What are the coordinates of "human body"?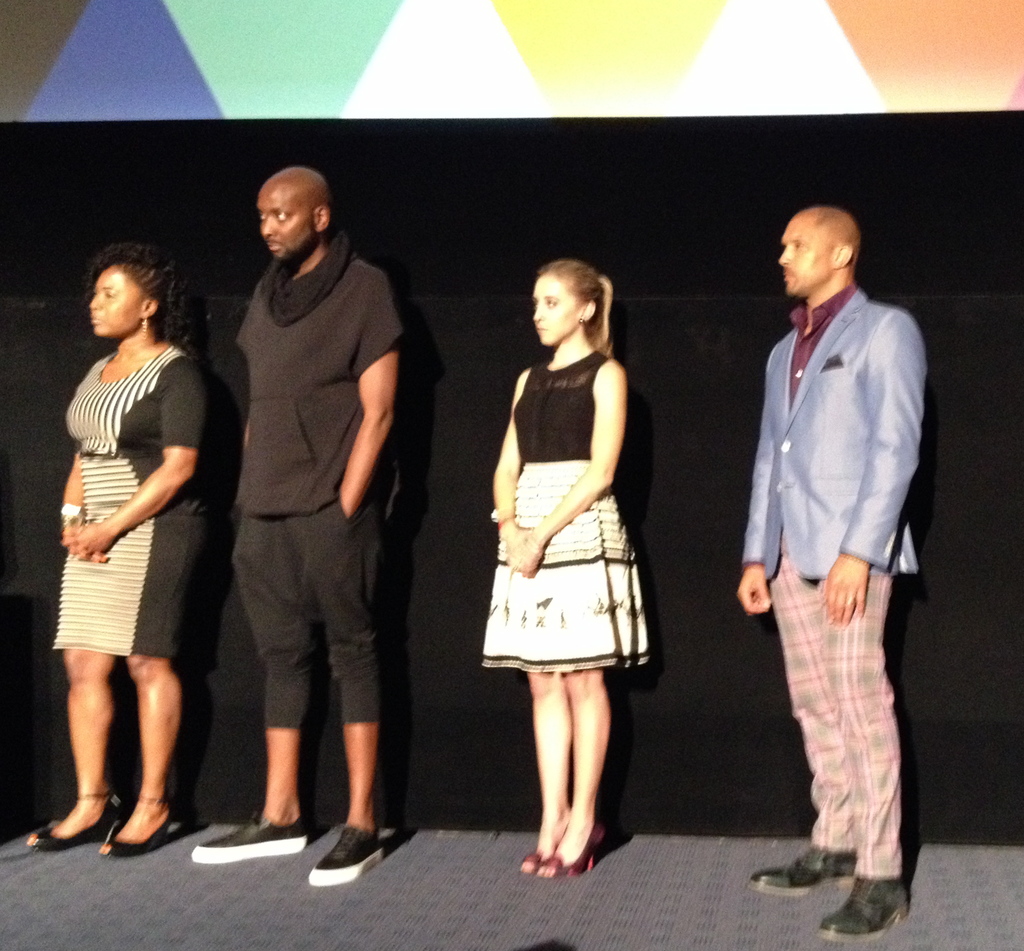
x1=488, y1=246, x2=655, y2=873.
